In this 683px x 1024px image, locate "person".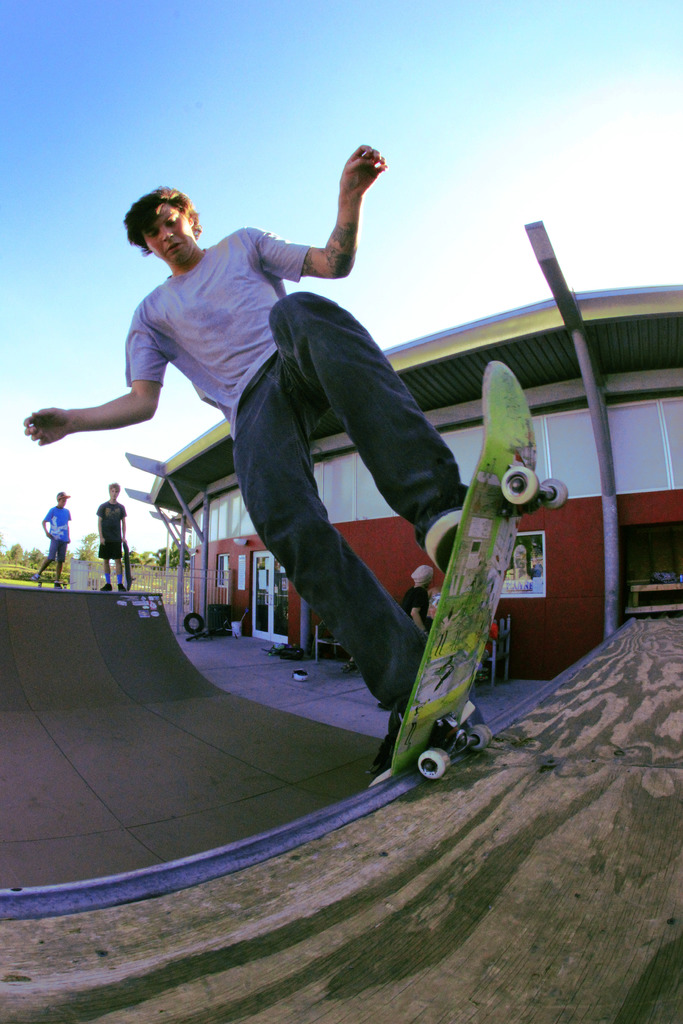
Bounding box: x1=31 y1=491 x2=70 y2=588.
